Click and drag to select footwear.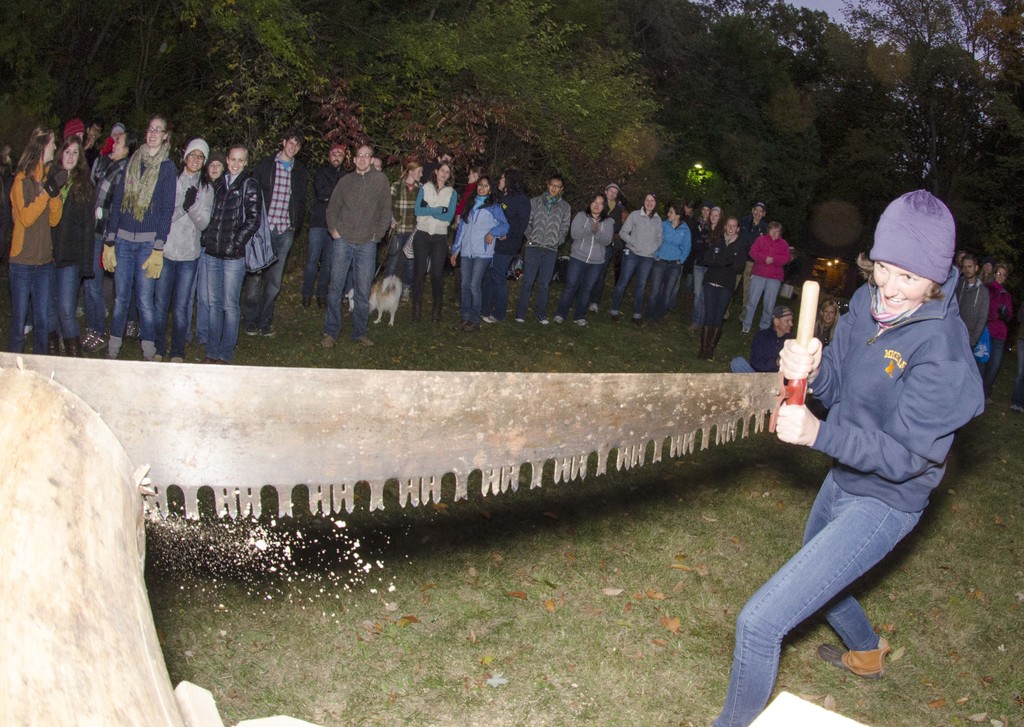
Selection: select_region(817, 636, 892, 682).
